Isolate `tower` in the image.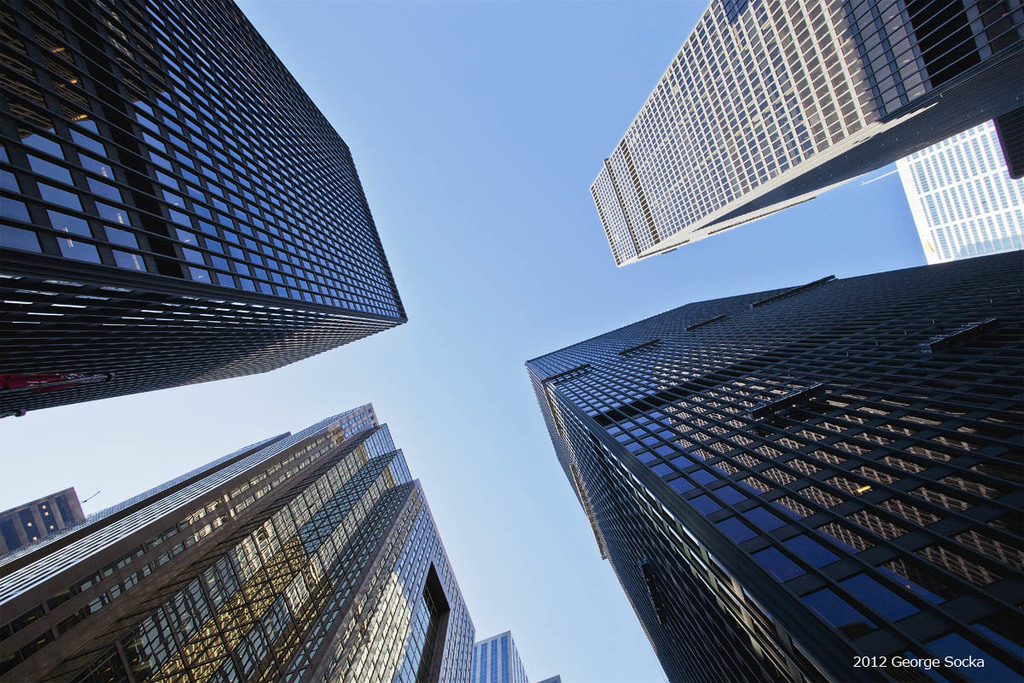
Isolated region: (left=891, top=115, right=1023, bottom=264).
